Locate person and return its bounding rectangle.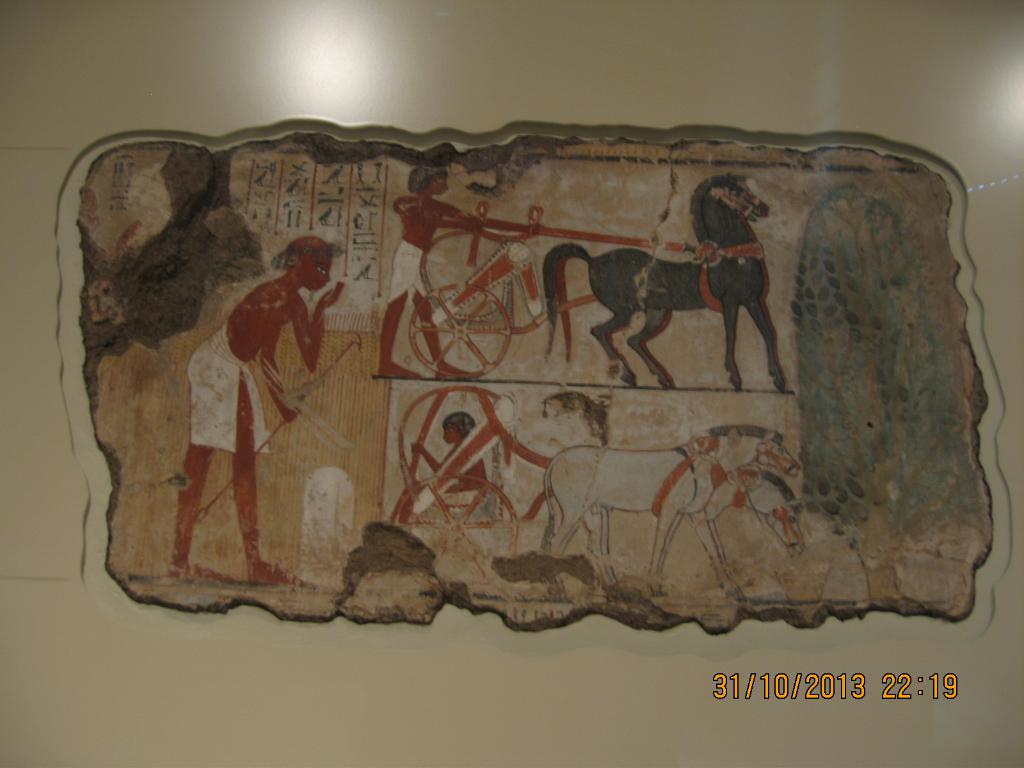
{"x1": 166, "y1": 237, "x2": 340, "y2": 589}.
